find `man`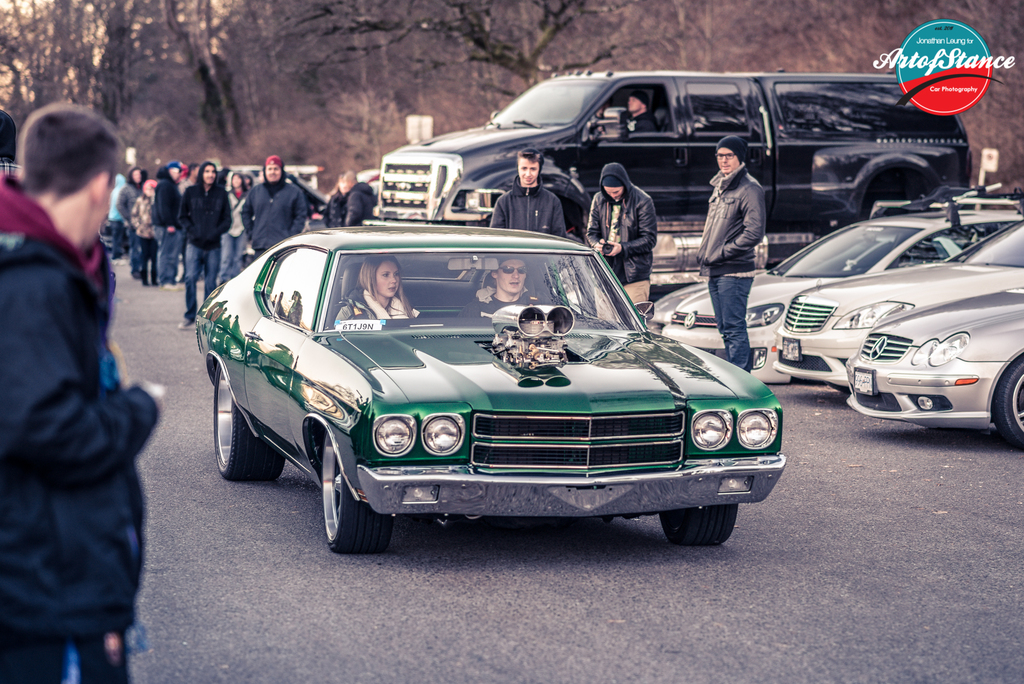
(582,156,656,320)
